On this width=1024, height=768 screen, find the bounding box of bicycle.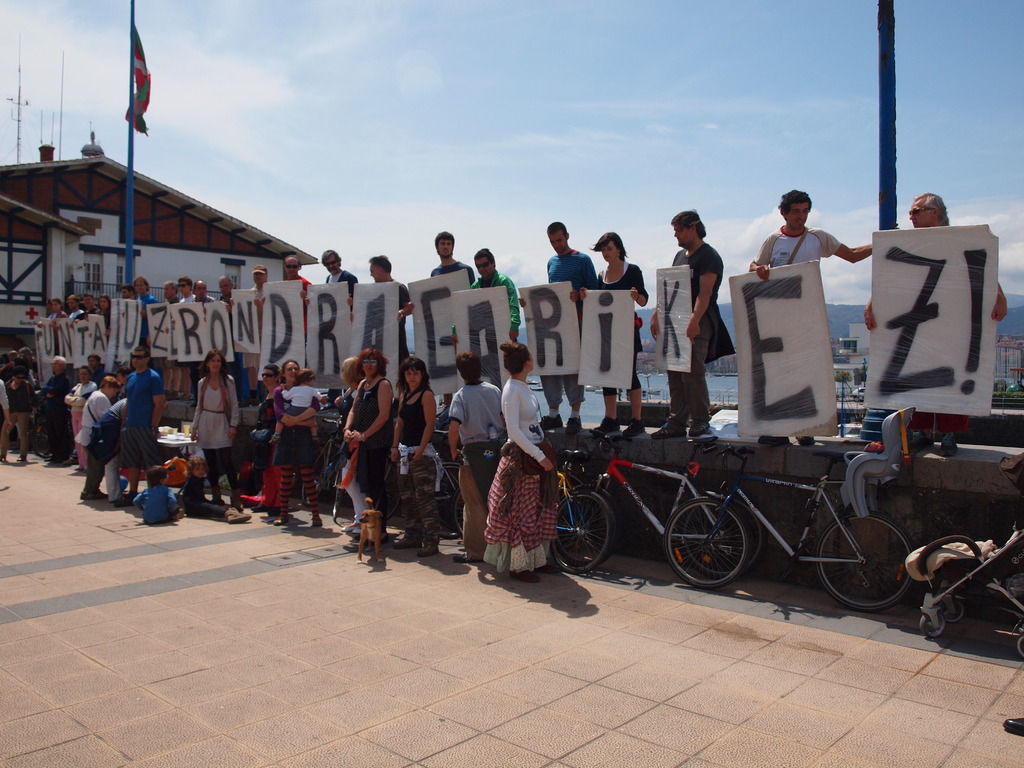
Bounding box: [573,431,774,596].
